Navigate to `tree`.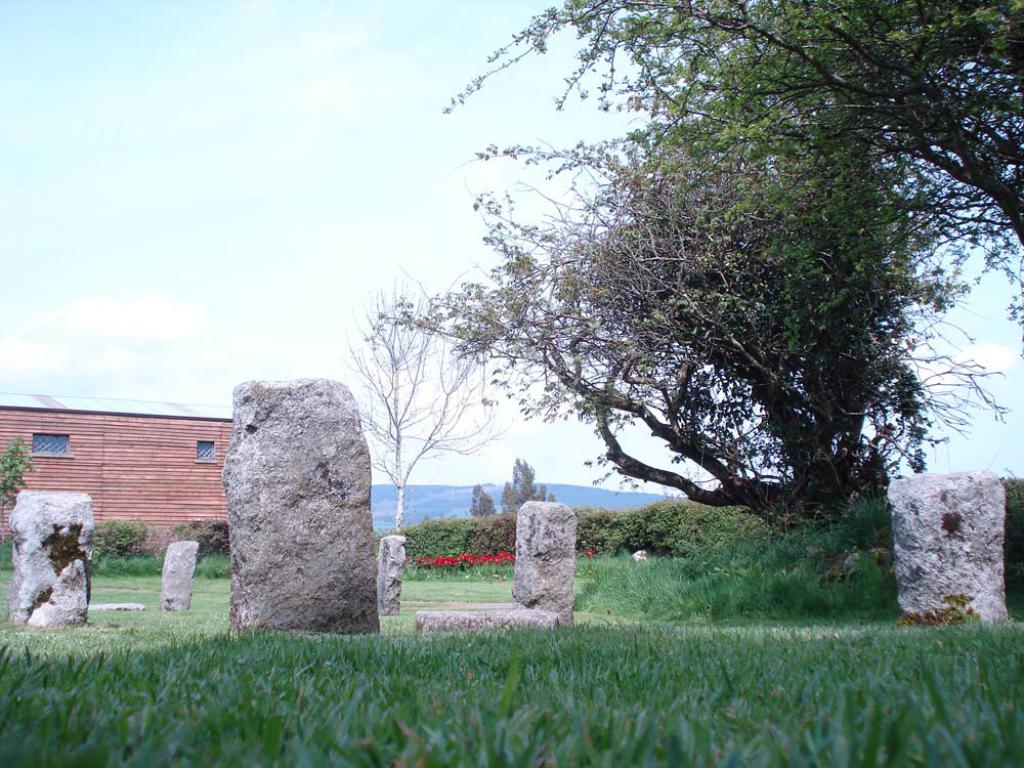
Navigation target: bbox=(470, 485, 500, 520).
